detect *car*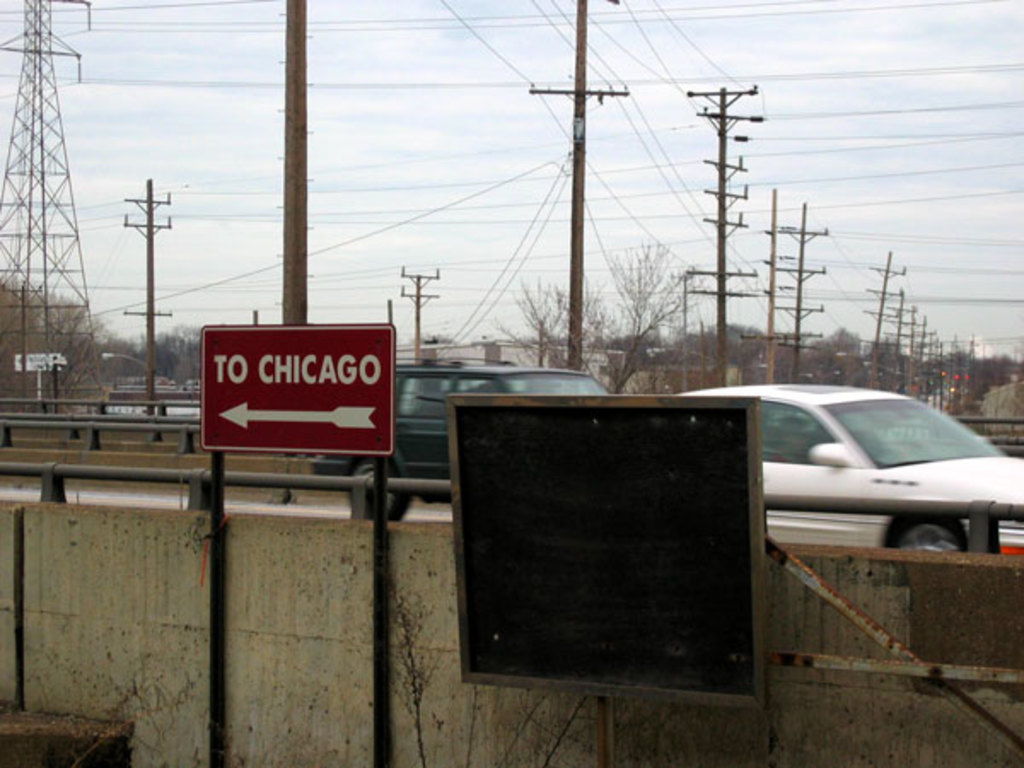
{"x1": 307, "y1": 358, "x2": 613, "y2": 527}
